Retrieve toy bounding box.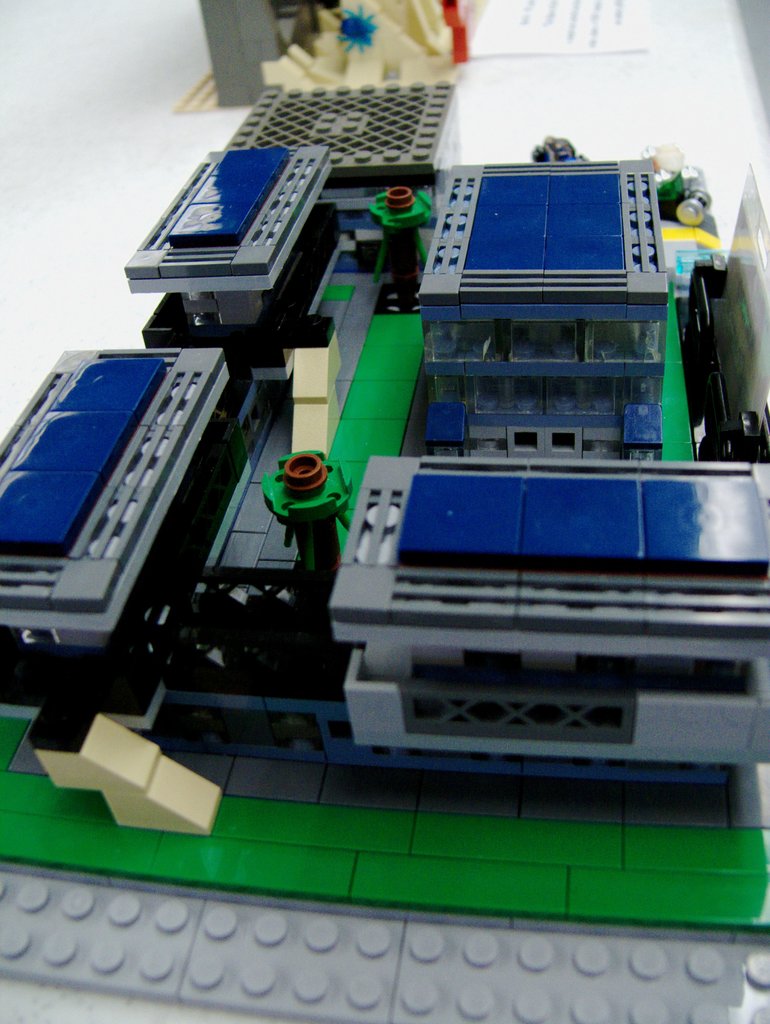
Bounding box: [x1=198, y1=0, x2=478, y2=113].
